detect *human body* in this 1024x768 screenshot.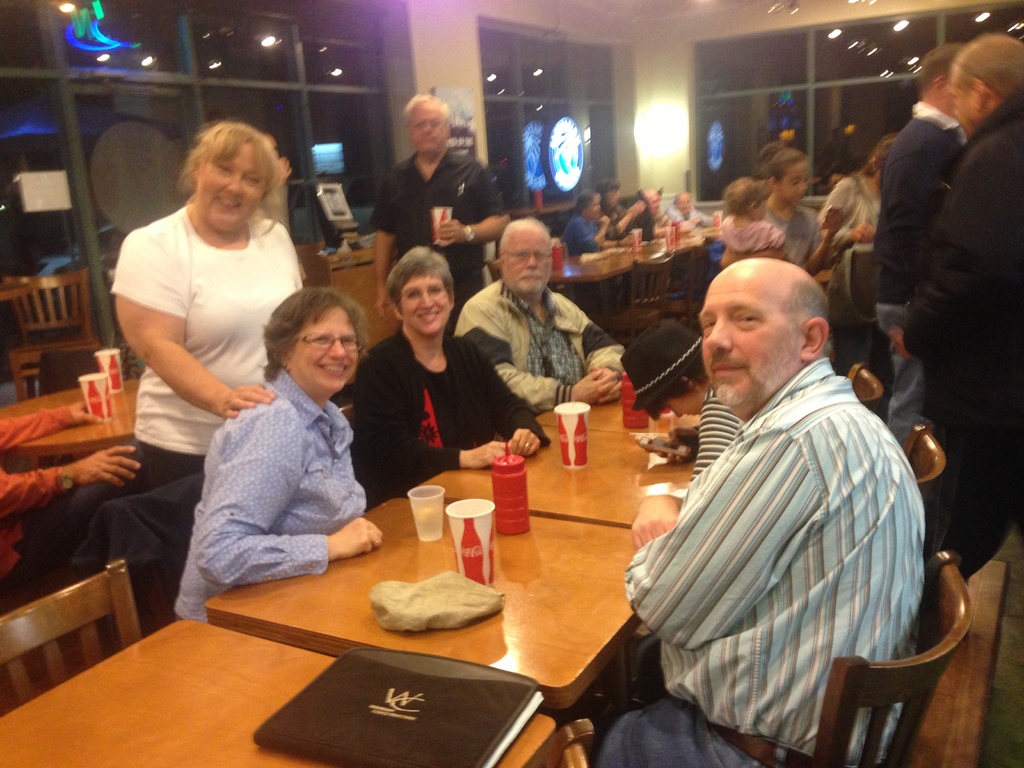
Detection: [112,98,333,602].
